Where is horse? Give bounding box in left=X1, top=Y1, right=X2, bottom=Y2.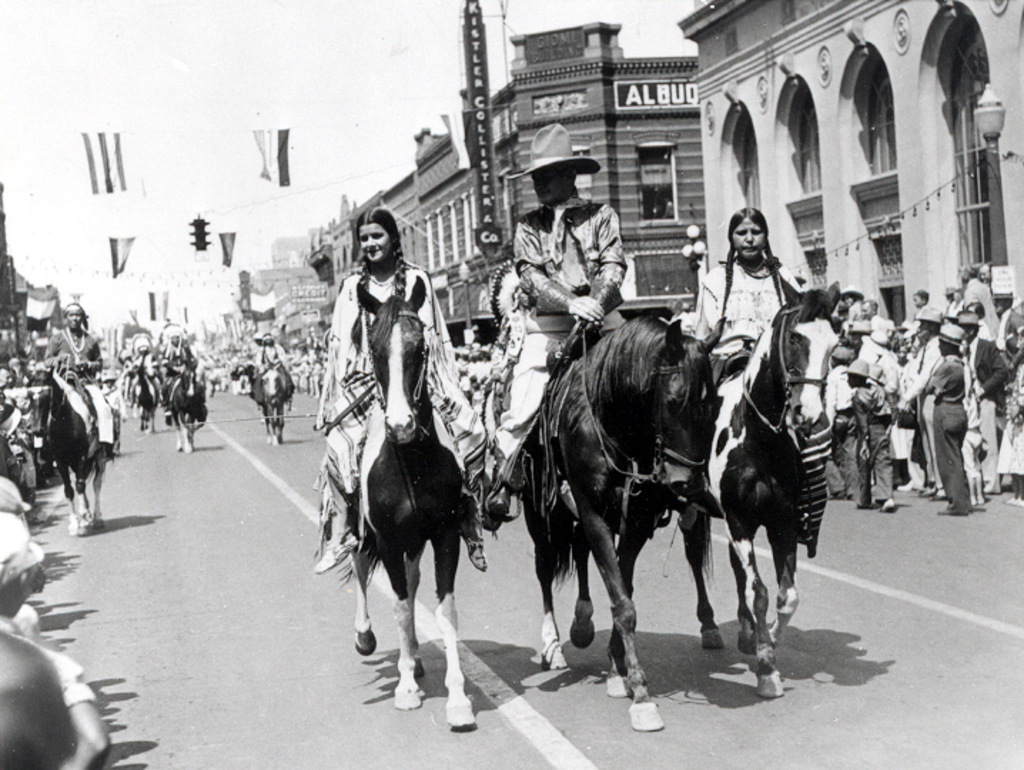
left=318, top=277, right=465, bottom=726.
